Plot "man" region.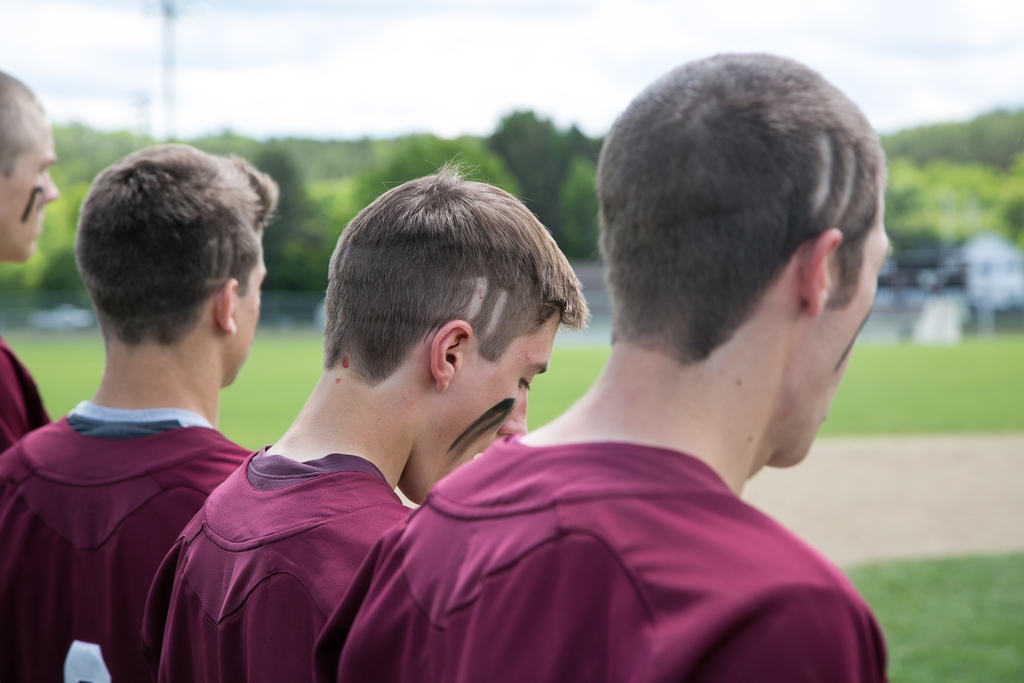
Plotted at crop(0, 65, 59, 459).
